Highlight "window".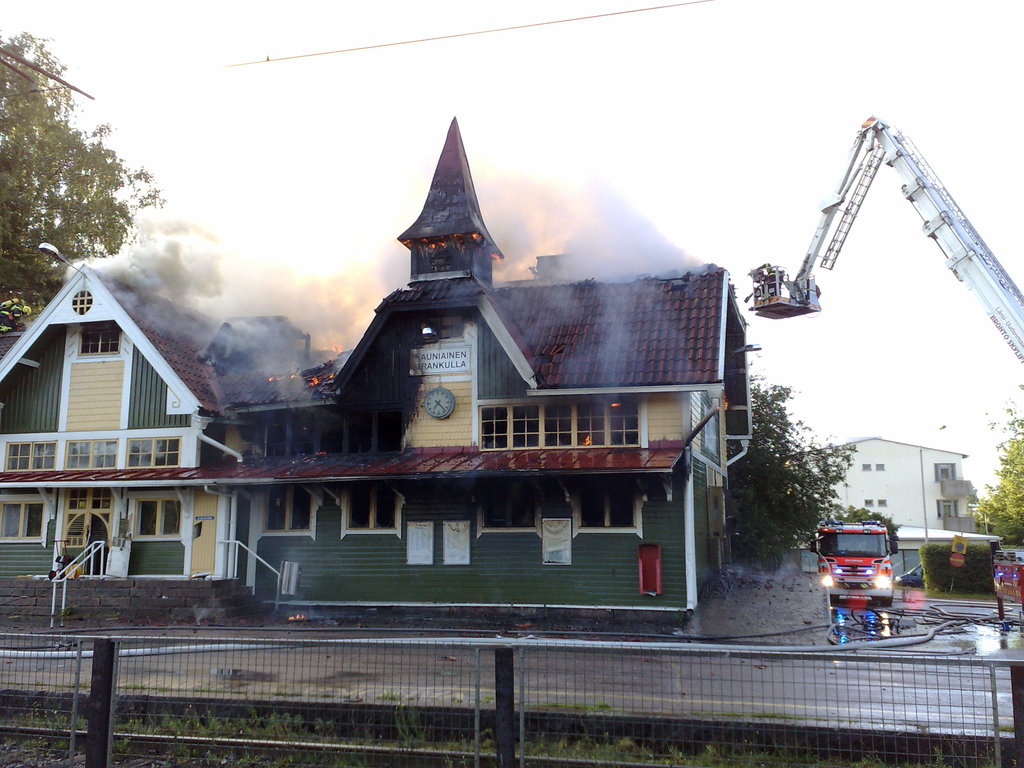
Highlighted region: x1=570 y1=484 x2=634 y2=529.
